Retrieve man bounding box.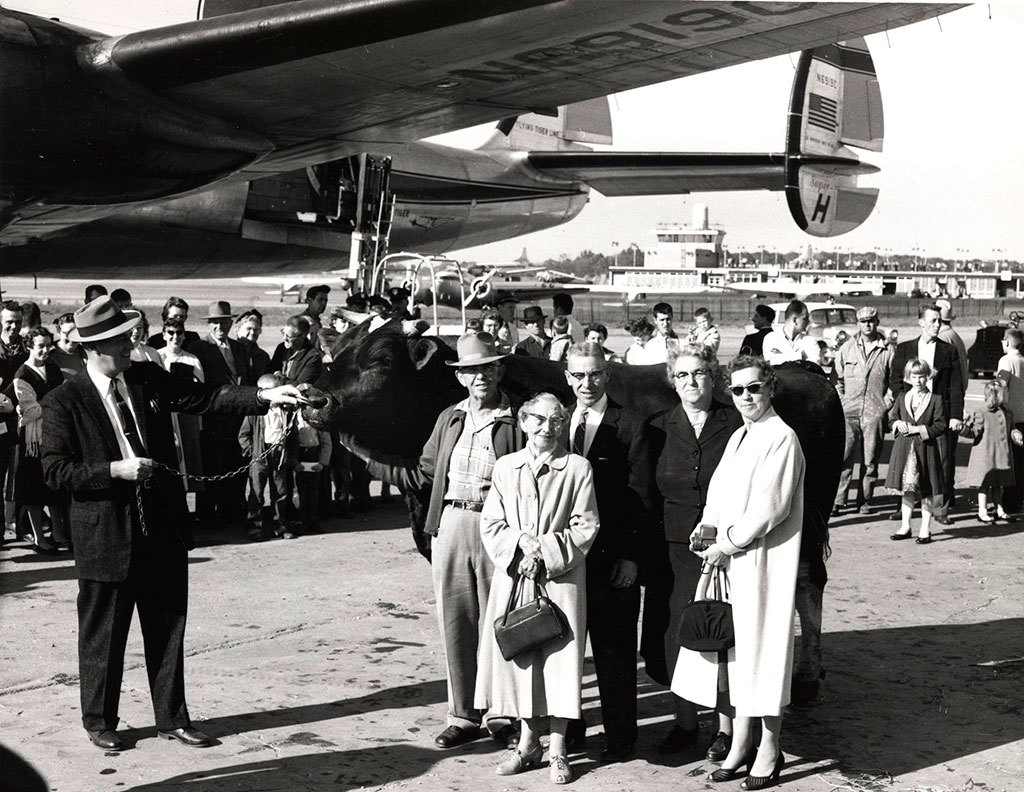
Bounding box: [x1=474, y1=309, x2=509, y2=352].
